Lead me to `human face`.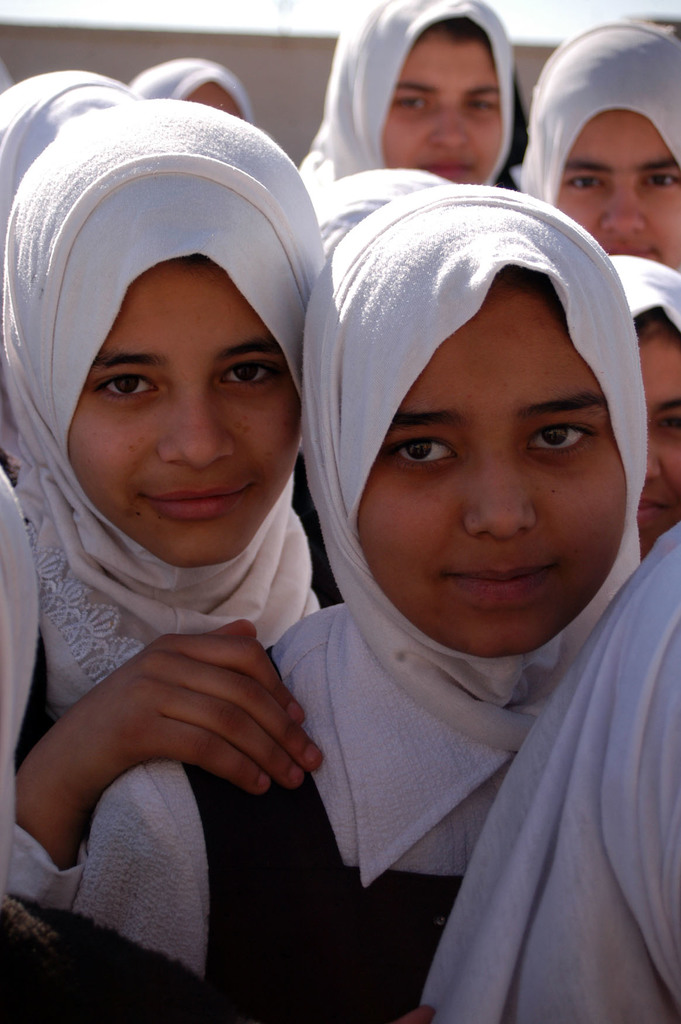
Lead to bbox=(557, 113, 680, 273).
